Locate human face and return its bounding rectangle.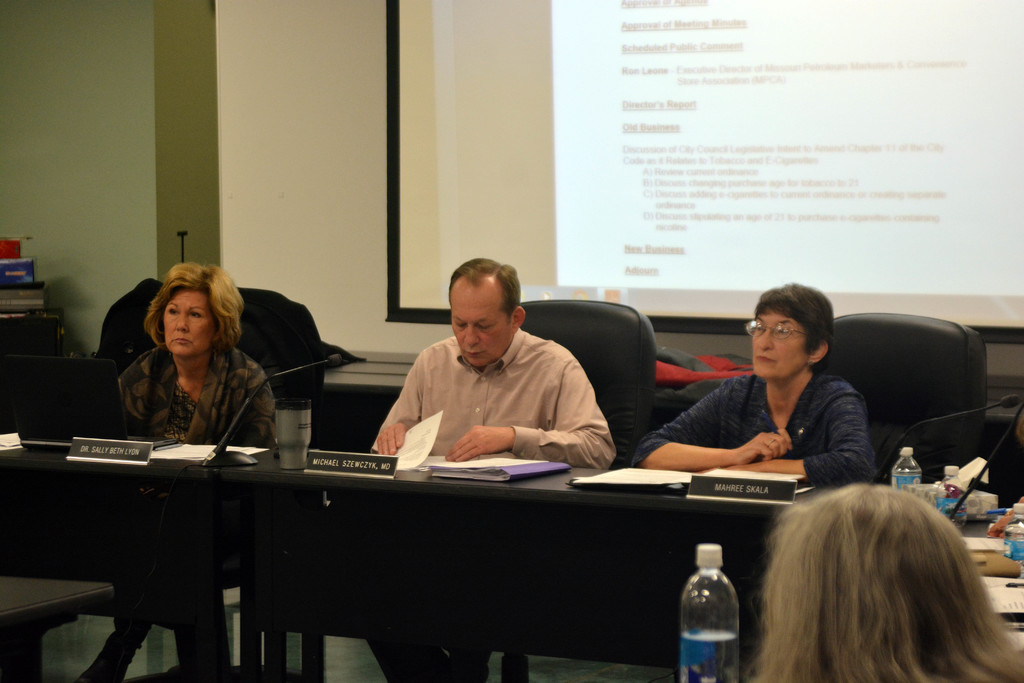
(left=750, top=313, right=803, bottom=377).
